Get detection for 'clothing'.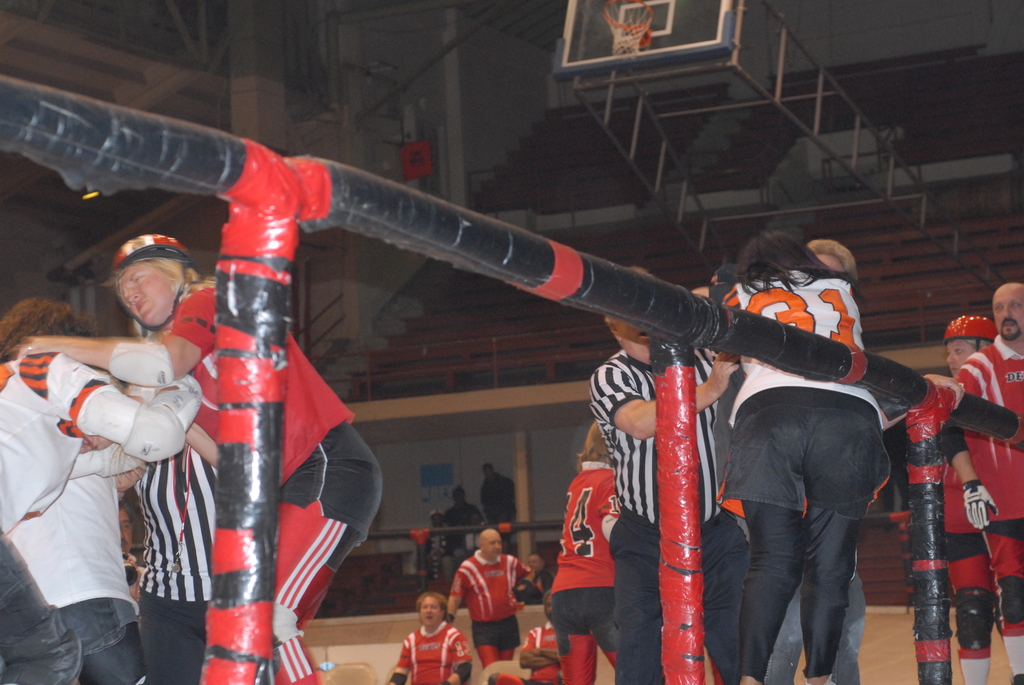
Detection: [left=448, top=549, right=524, bottom=658].
